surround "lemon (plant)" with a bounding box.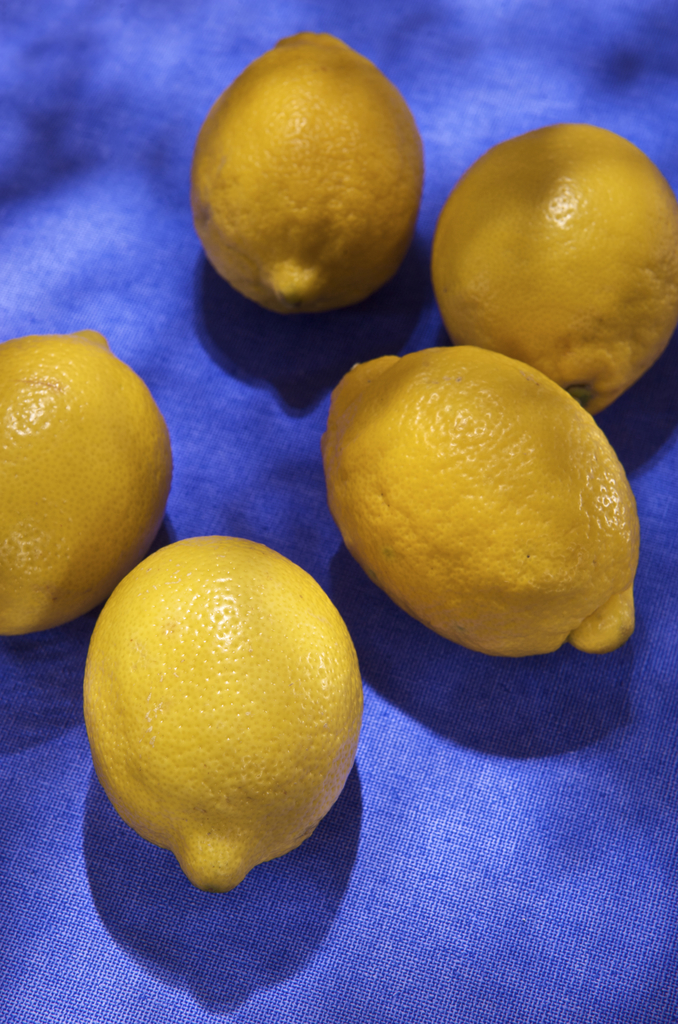
detection(419, 131, 677, 421).
